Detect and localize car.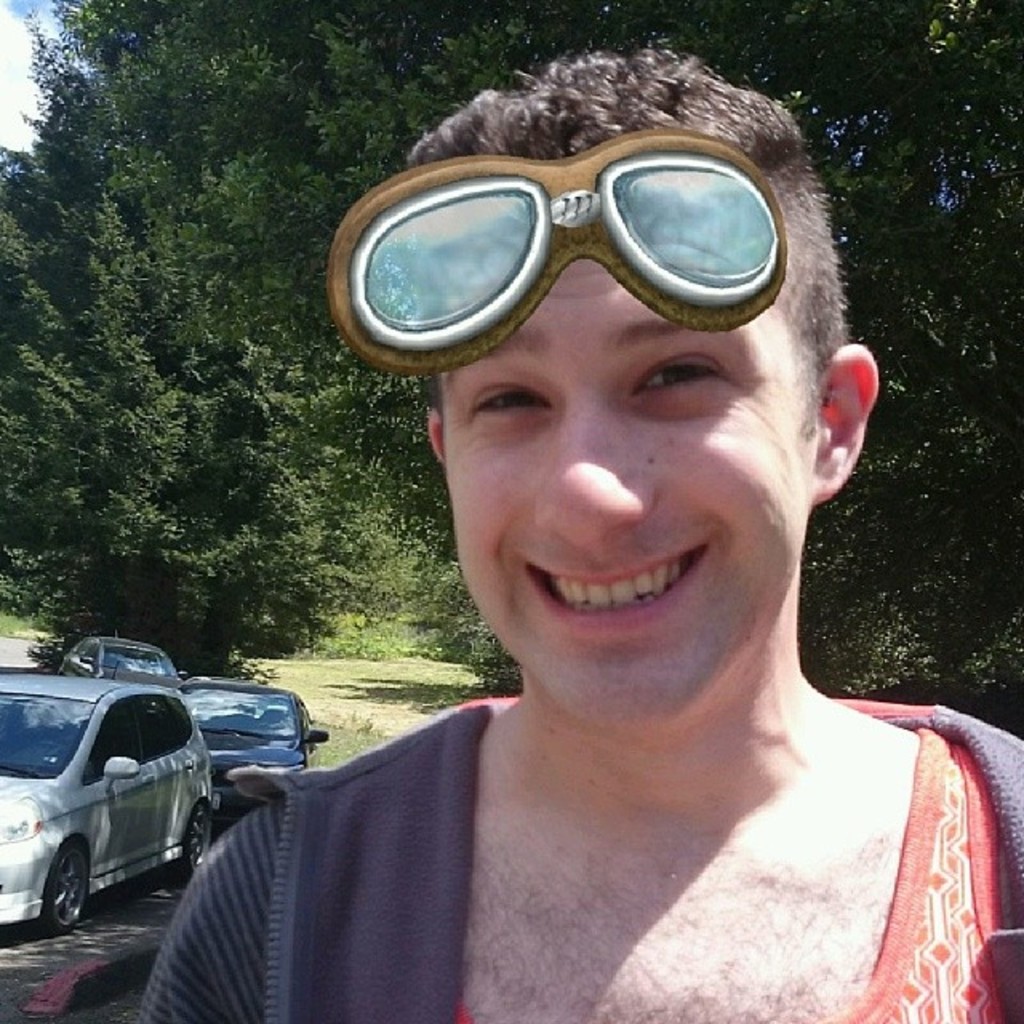
Localized at [59, 629, 187, 707].
